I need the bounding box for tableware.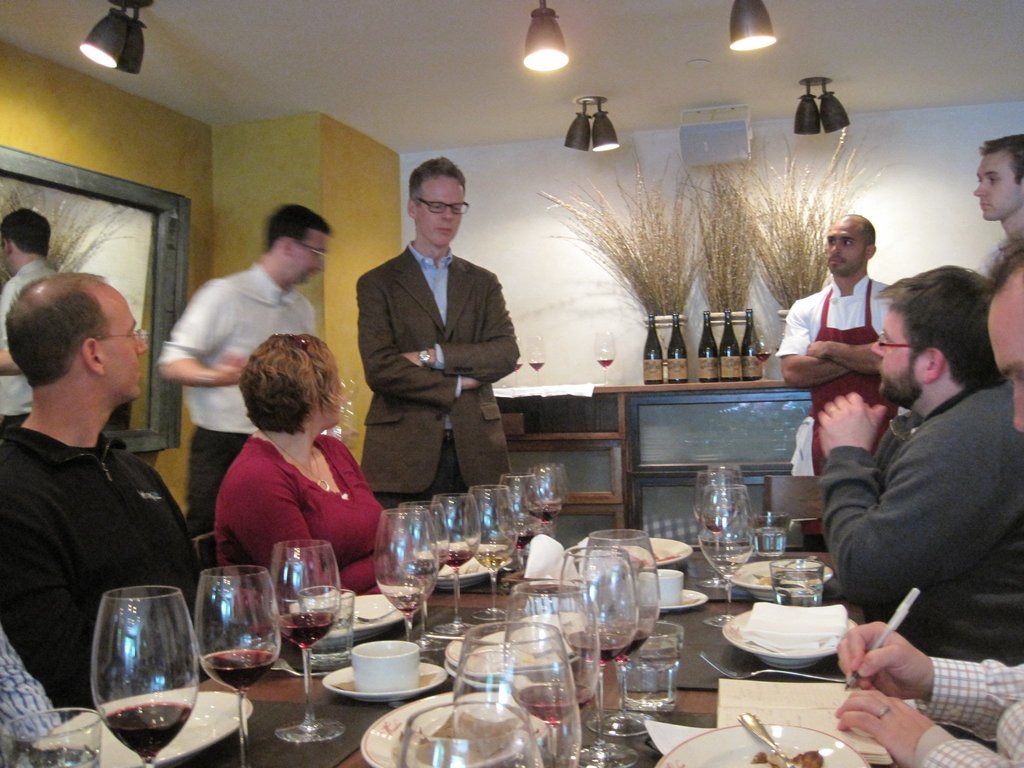
Here it is: 402 696 545 767.
